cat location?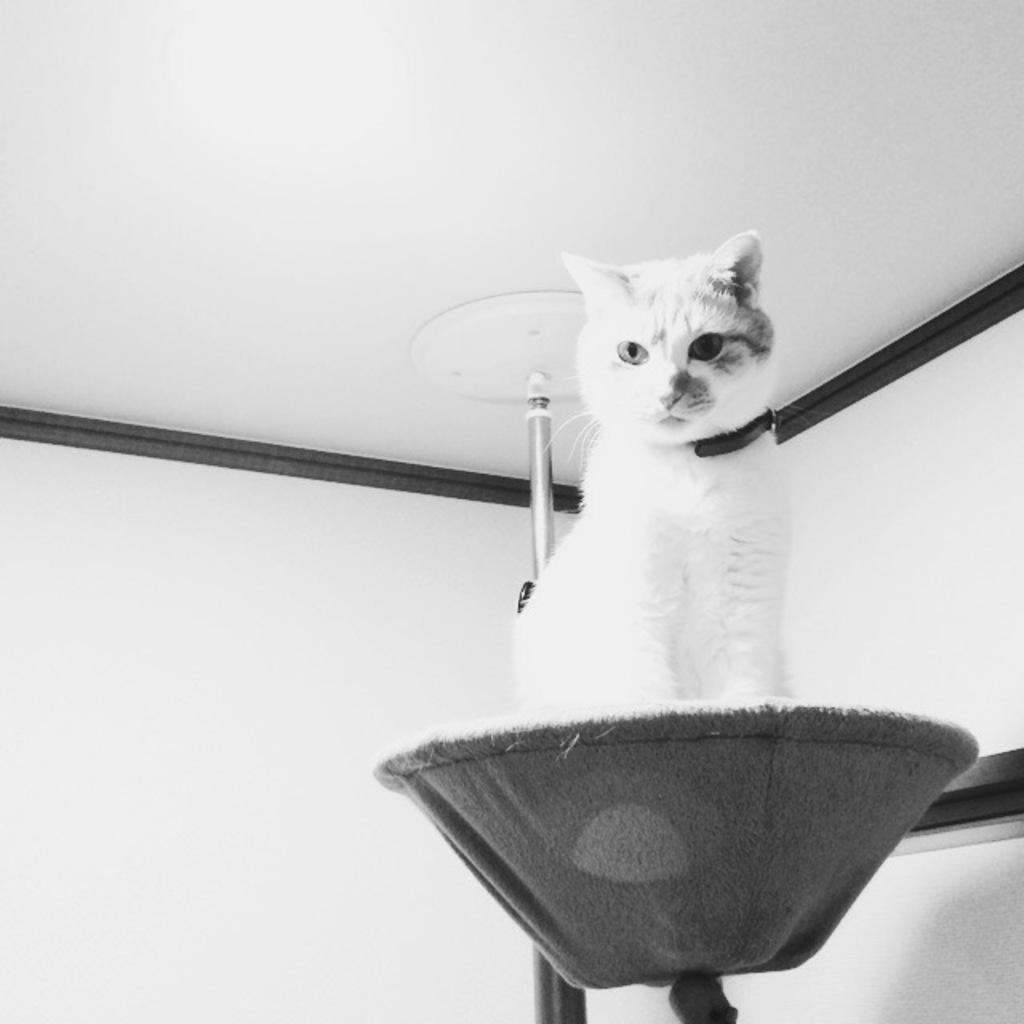
{"x1": 504, "y1": 229, "x2": 794, "y2": 736}
